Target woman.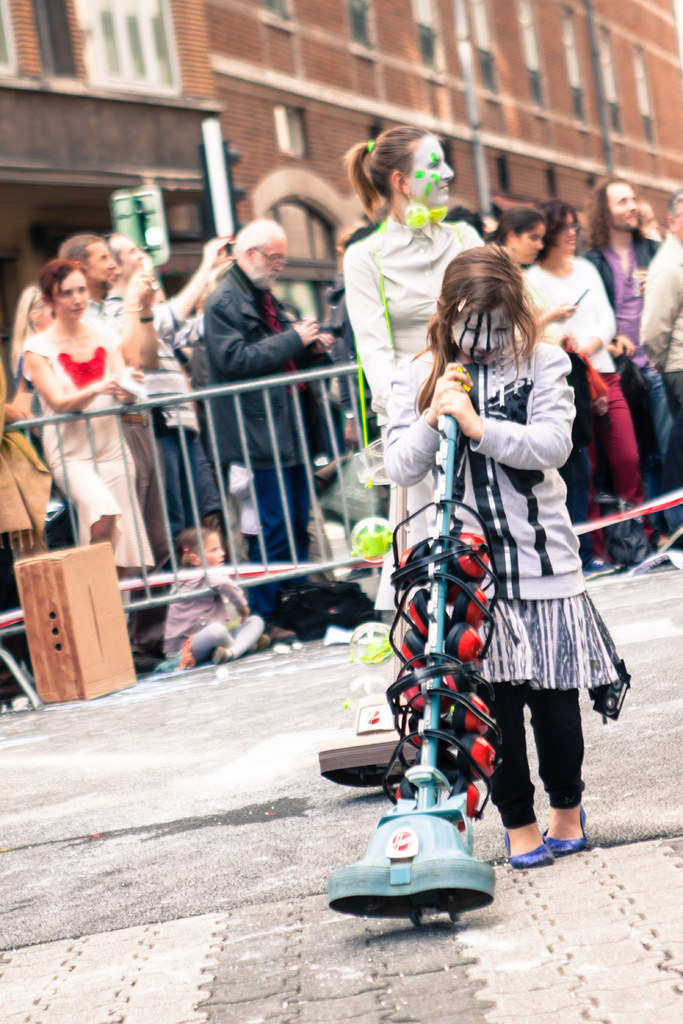
Target region: <region>484, 200, 575, 342</region>.
